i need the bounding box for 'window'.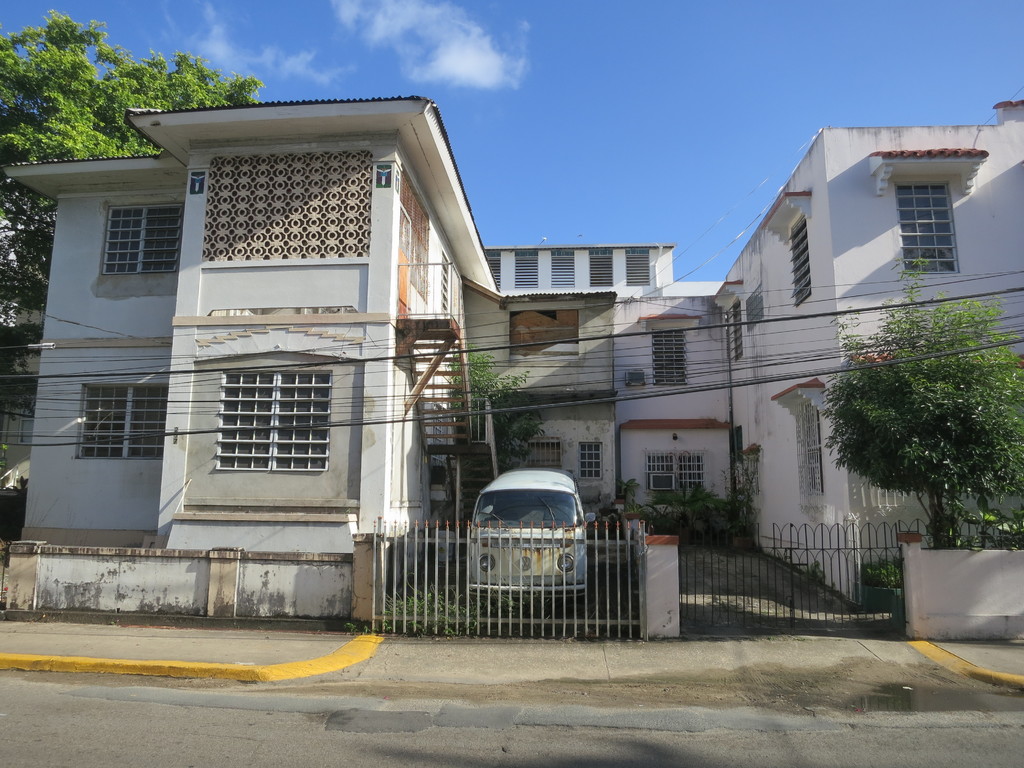
Here it is: left=99, top=200, right=185, bottom=278.
